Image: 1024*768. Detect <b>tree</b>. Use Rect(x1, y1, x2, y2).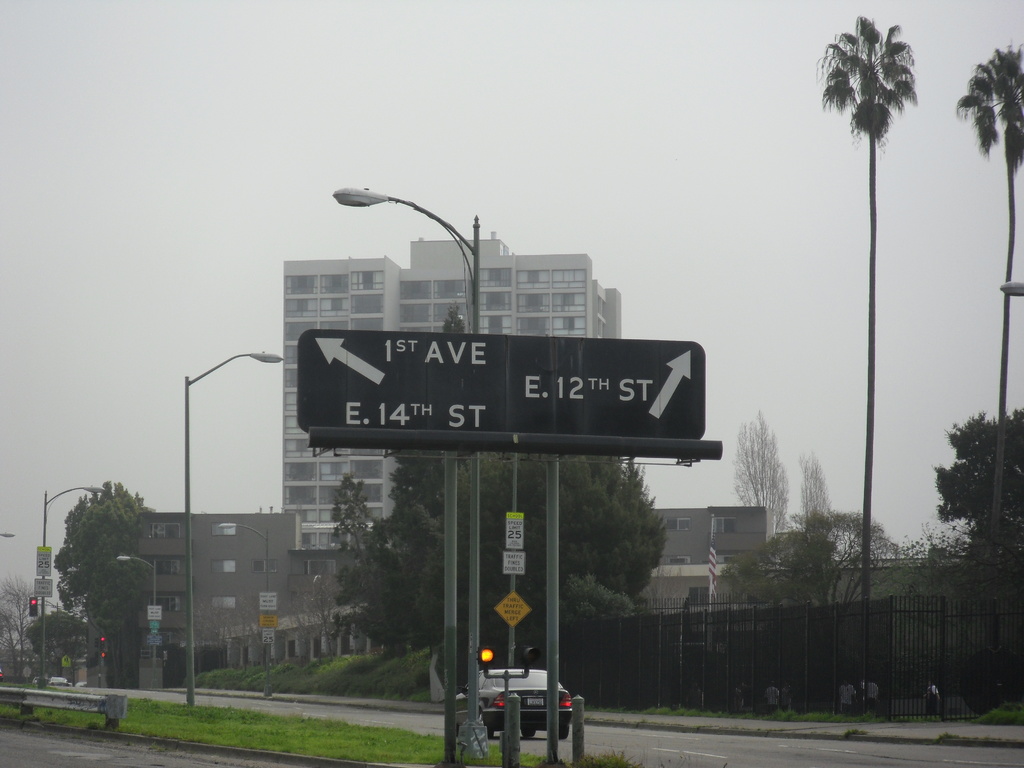
Rect(29, 462, 154, 699).
